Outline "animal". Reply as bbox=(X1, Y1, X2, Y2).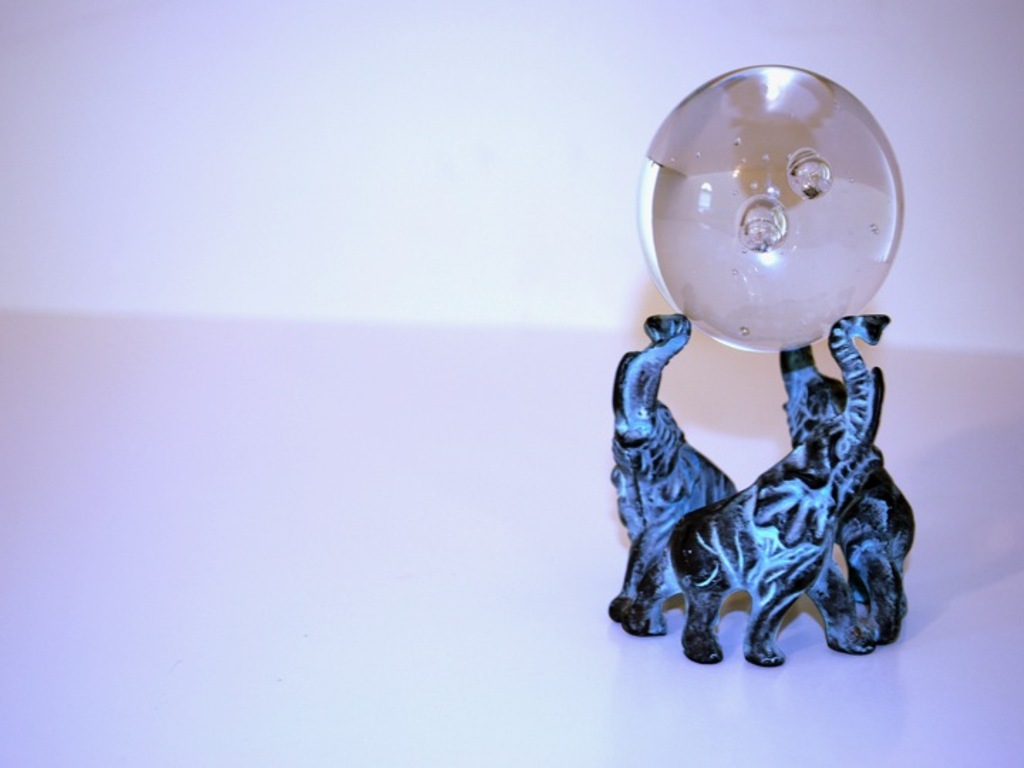
bbox=(600, 307, 741, 637).
